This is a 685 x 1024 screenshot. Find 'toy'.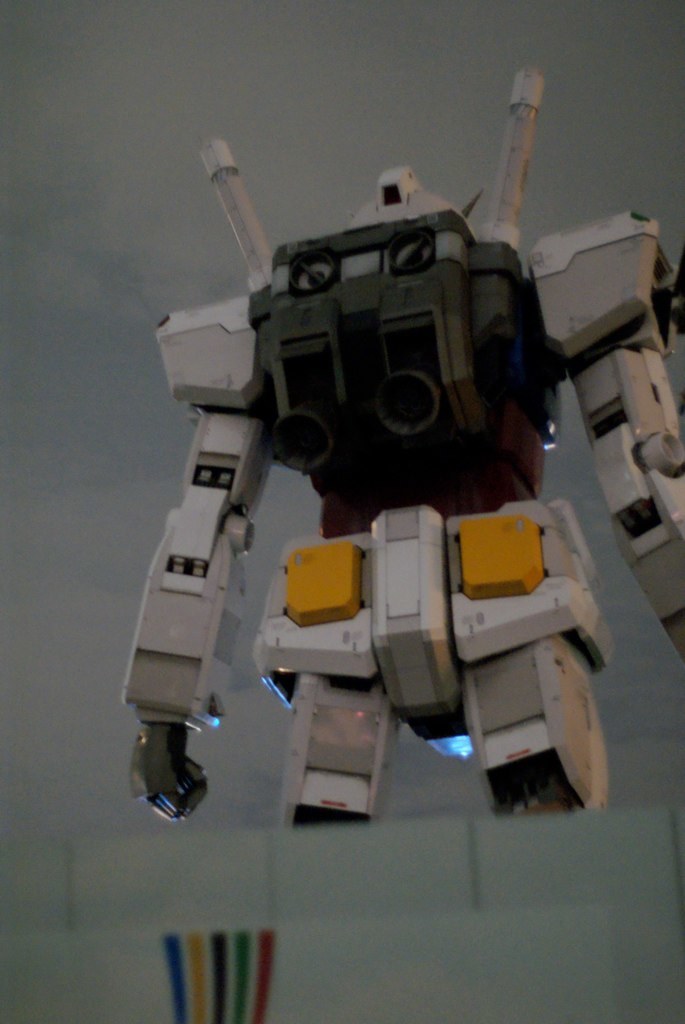
Bounding box: left=118, top=57, right=684, bottom=832.
